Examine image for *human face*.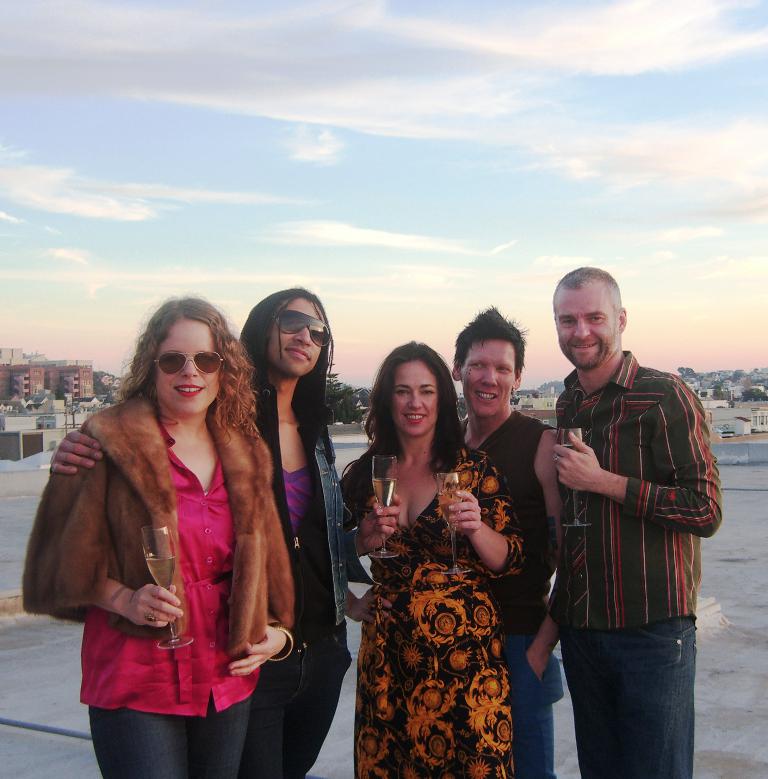
Examination result: select_region(463, 340, 516, 417).
